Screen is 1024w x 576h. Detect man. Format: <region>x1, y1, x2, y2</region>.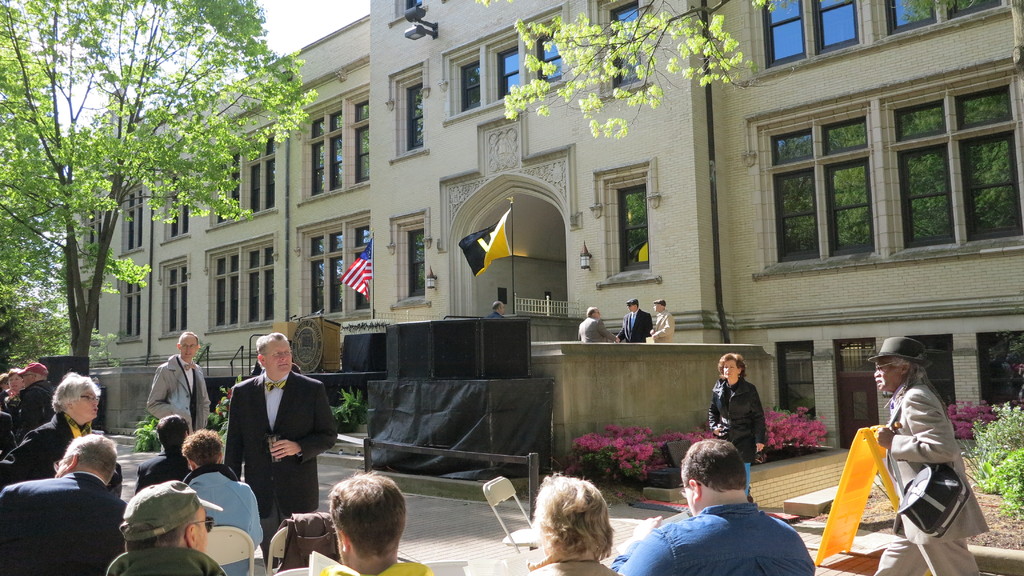
<region>872, 339, 988, 575</region>.
